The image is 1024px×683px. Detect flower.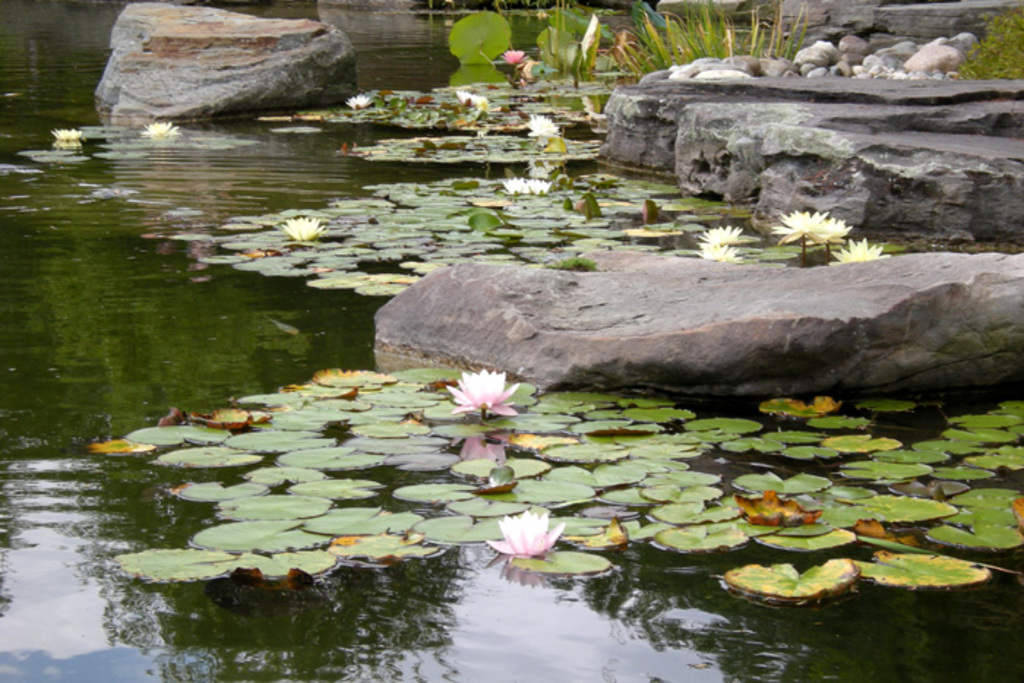
Detection: left=696, top=241, right=745, bottom=262.
